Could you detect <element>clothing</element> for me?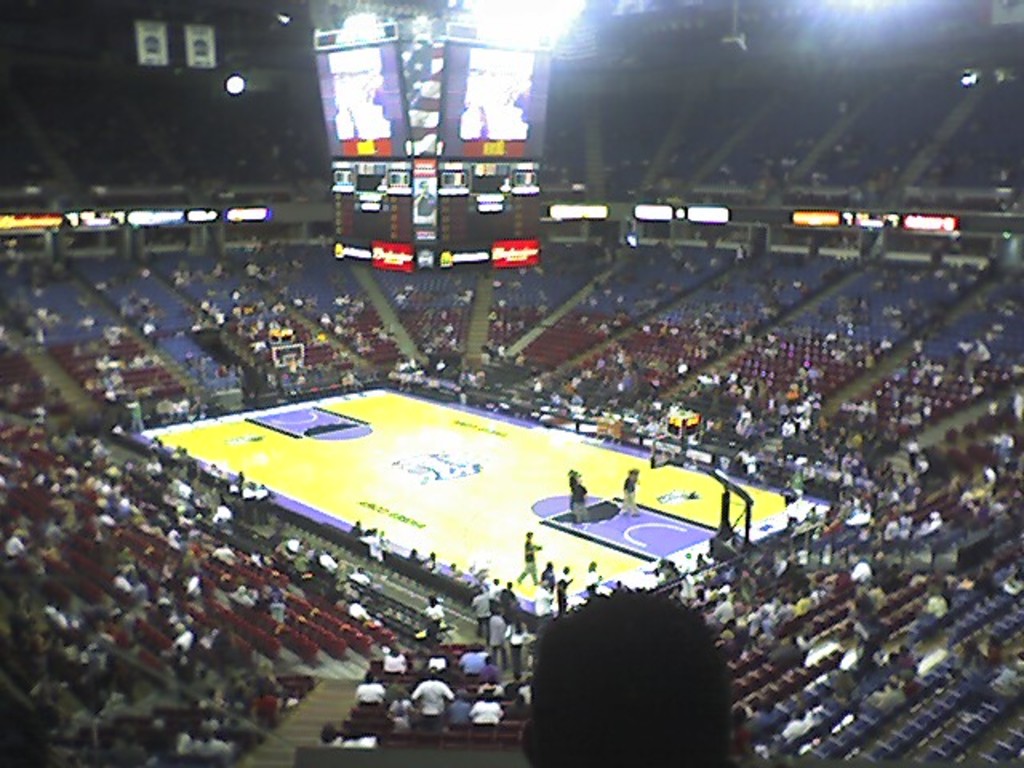
Detection result: Rect(709, 602, 736, 626).
